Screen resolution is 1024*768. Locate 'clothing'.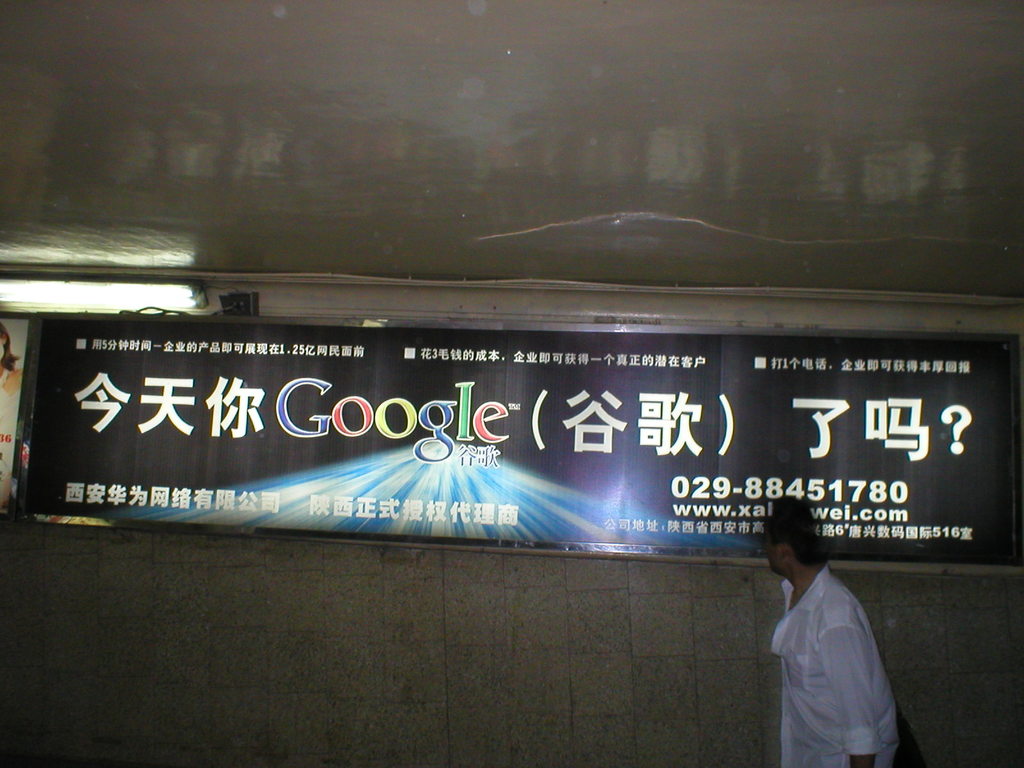
[x1=753, y1=555, x2=909, y2=751].
